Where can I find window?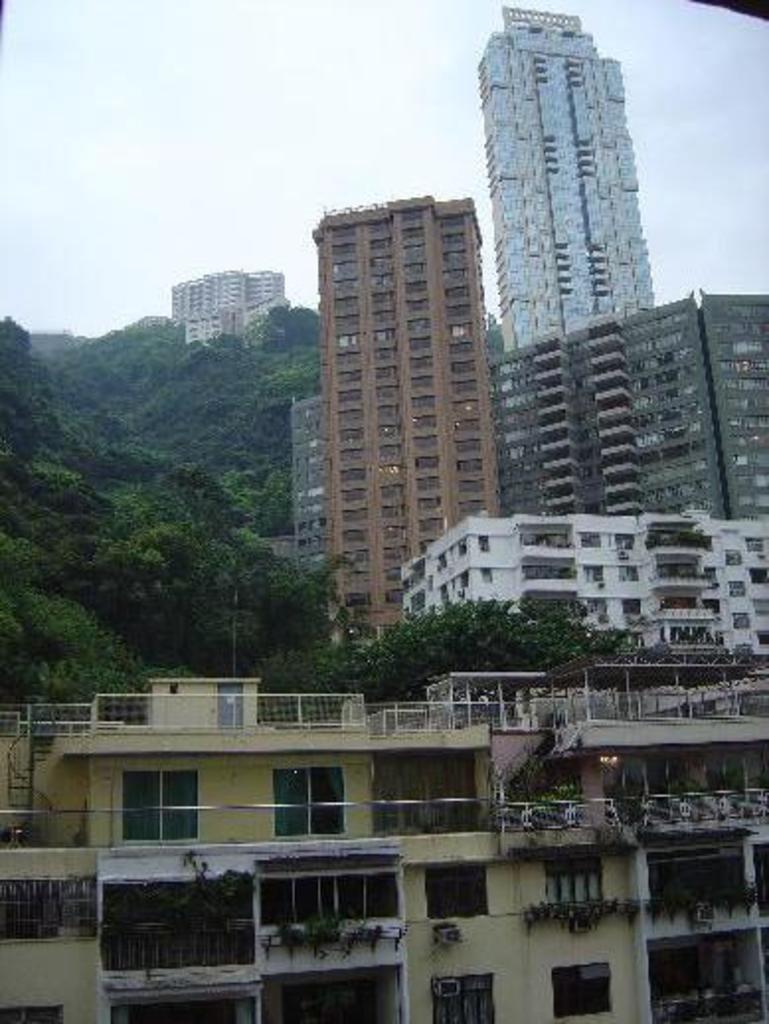
You can find it at [423,858,492,919].
